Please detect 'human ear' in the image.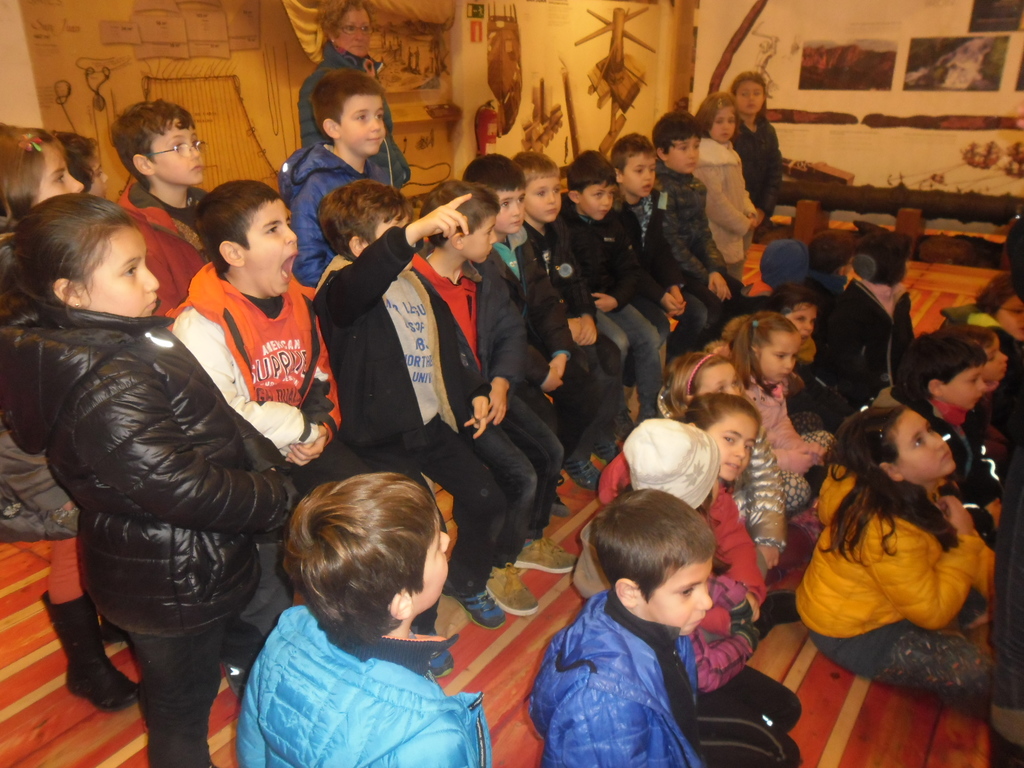
box=[615, 168, 622, 182].
